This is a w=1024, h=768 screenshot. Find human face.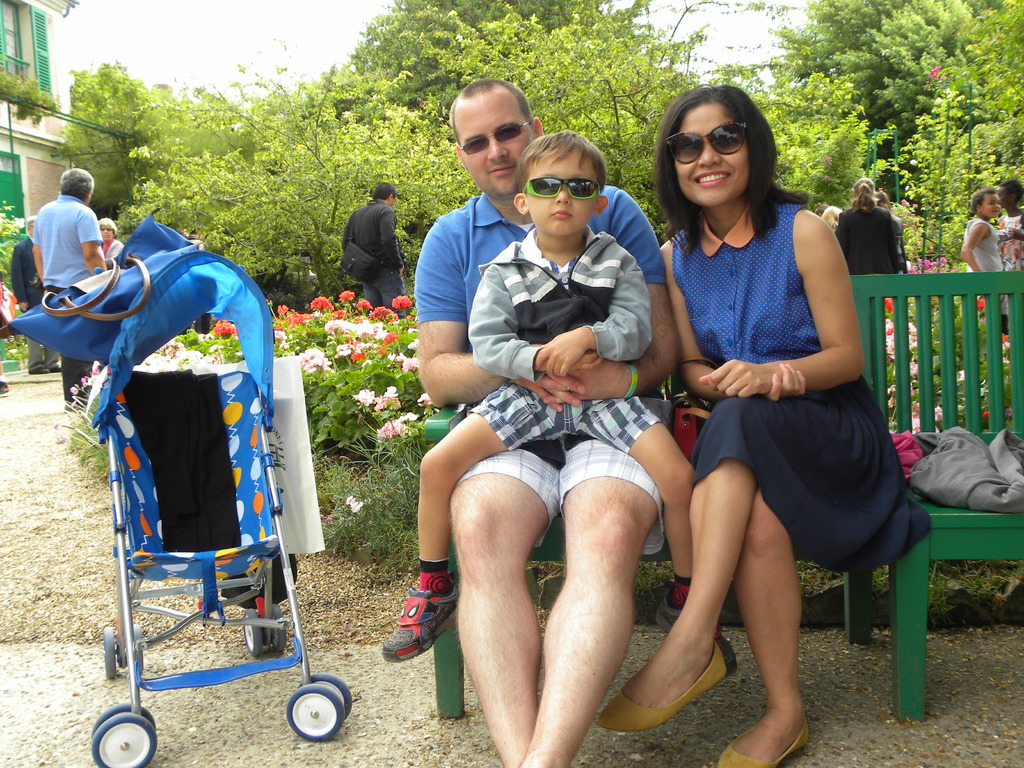
Bounding box: {"left": 675, "top": 102, "right": 750, "bottom": 208}.
